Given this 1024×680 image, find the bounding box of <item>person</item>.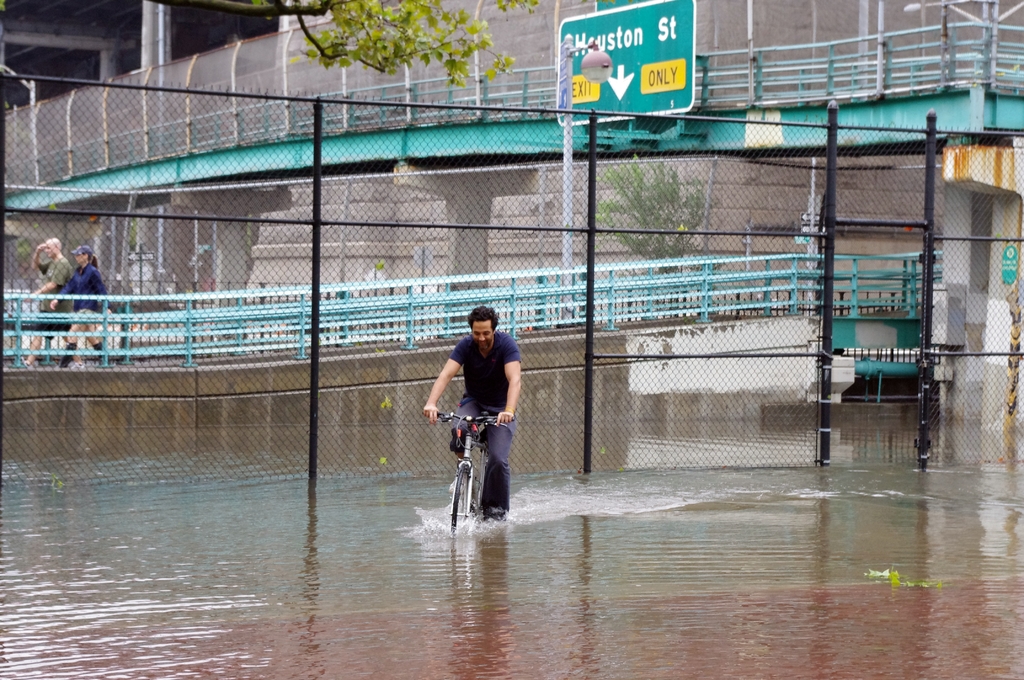
[x1=17, y1=240, x2=73, y2=369].
